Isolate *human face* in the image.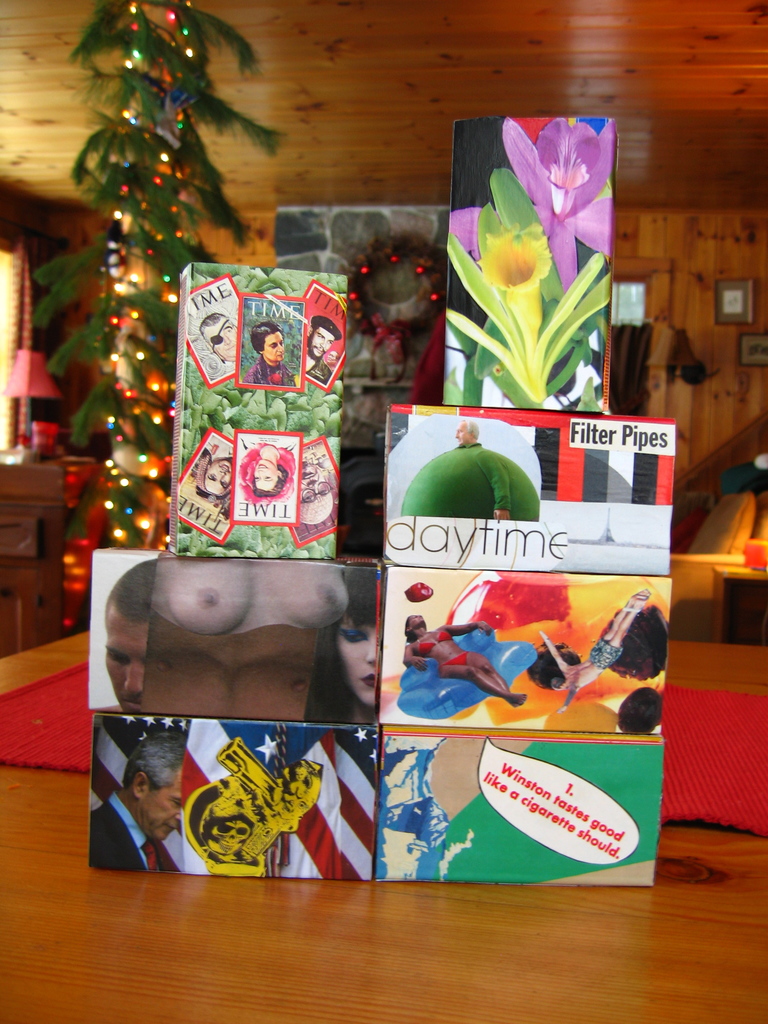
Isolated region: box=[203, 452, 233, 495].
